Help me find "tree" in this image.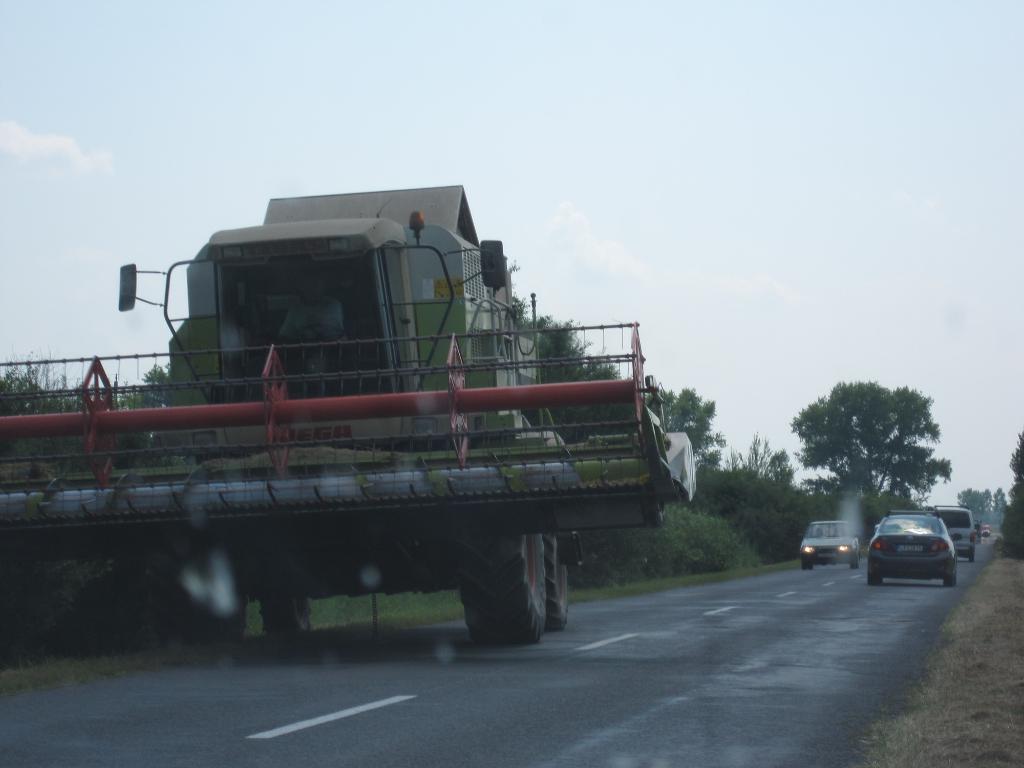
Found it: detection(952, 481, 995, 524).
